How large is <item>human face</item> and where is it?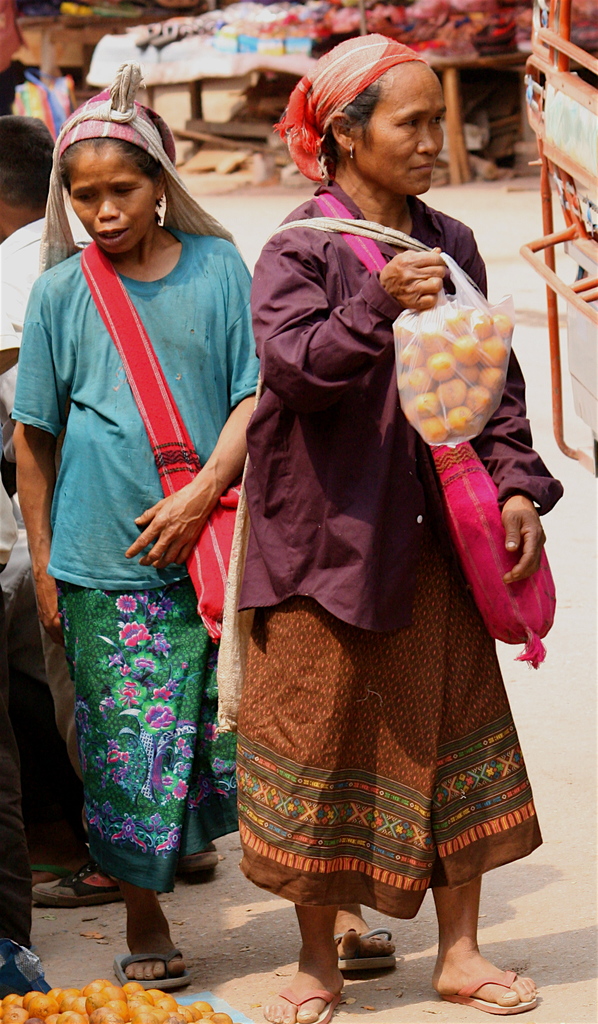
Bounding box: 60:137:155:256.
